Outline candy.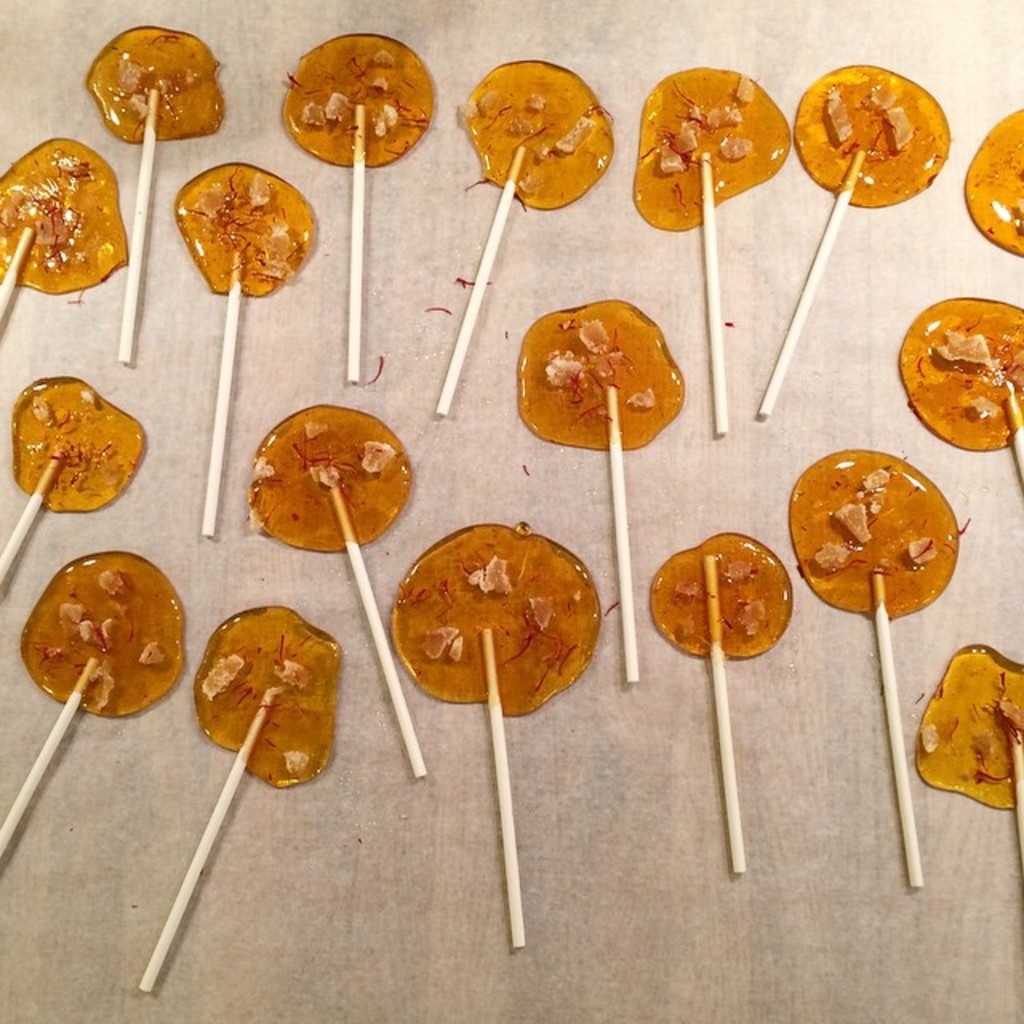
Outline: {"left": 782, "top": 446, "right": 962, "bottom": 618}.
